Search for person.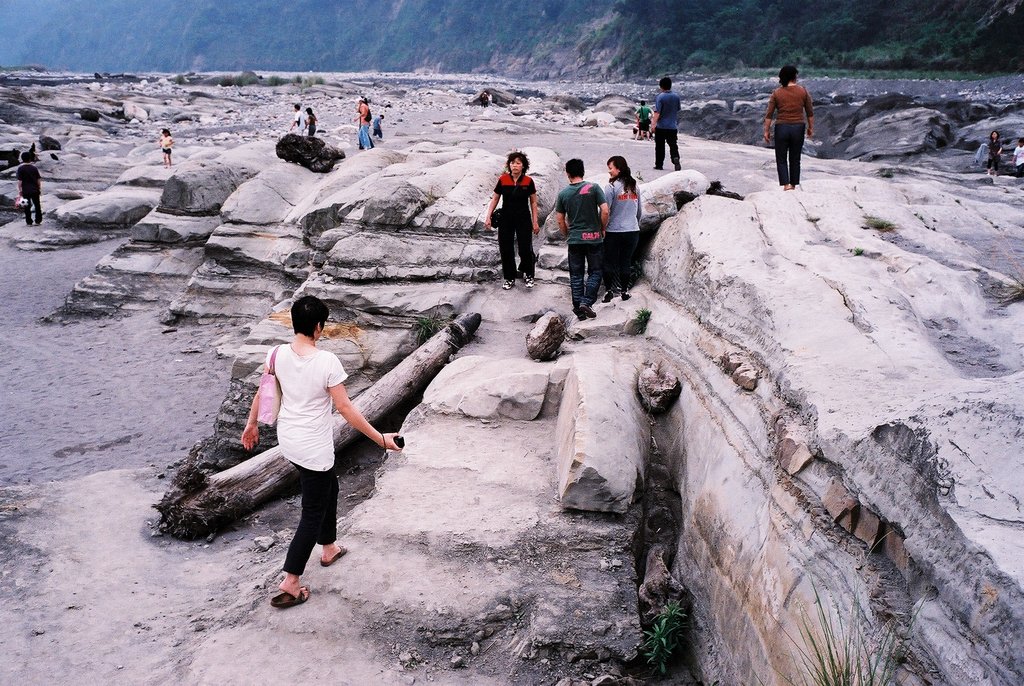
Found at left=289, top=97, right=303, bottom=131.
